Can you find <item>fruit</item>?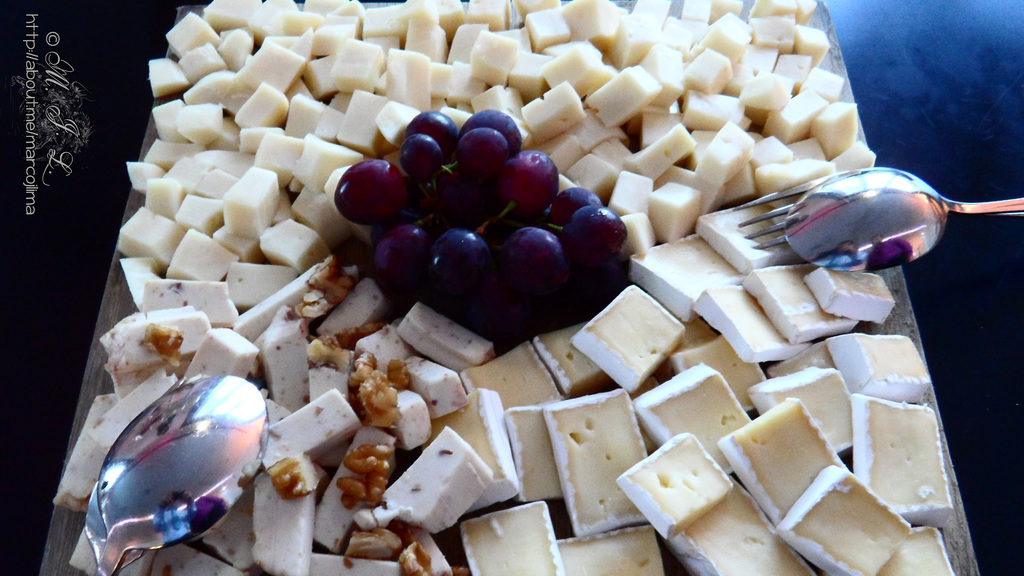
Yes, bounding box: select_region(502, 143, 560, 214).
